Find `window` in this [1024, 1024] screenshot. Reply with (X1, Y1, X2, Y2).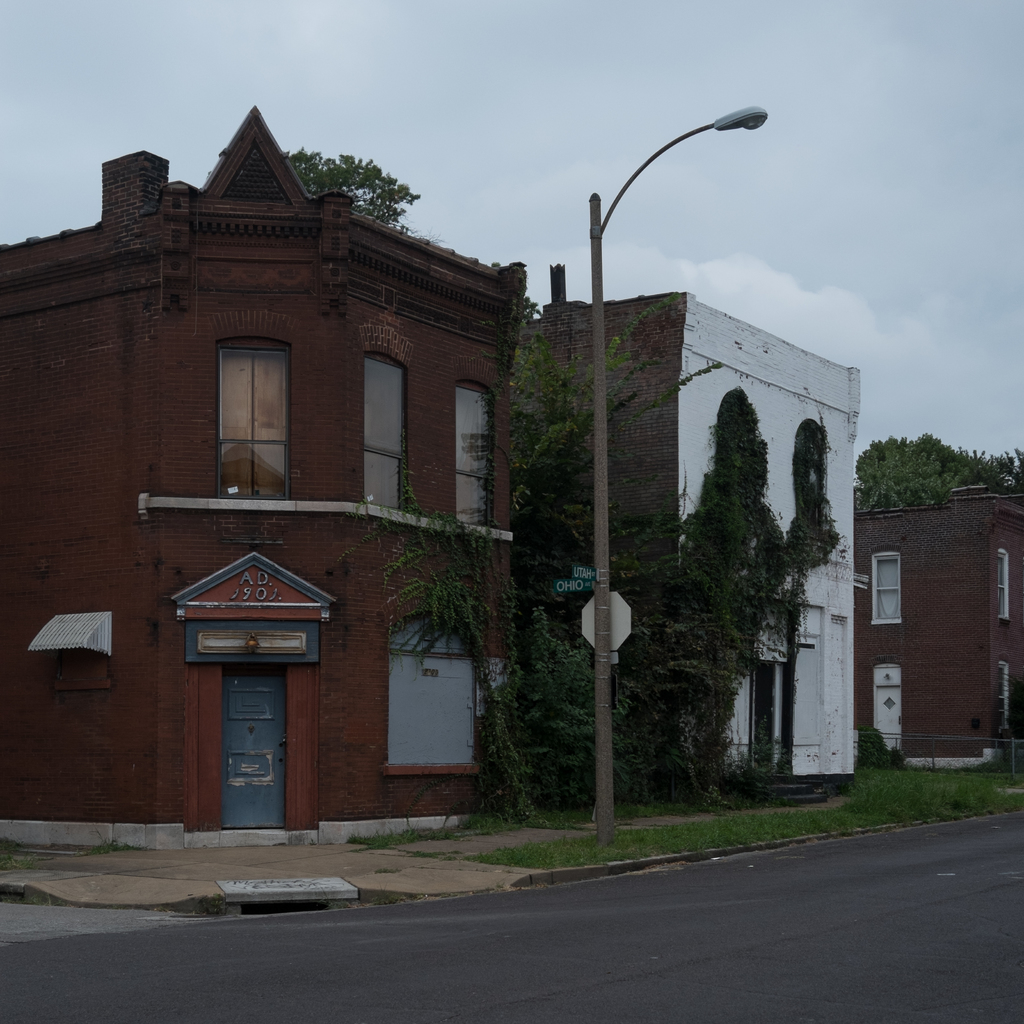
(359, 351, 403, 508).
